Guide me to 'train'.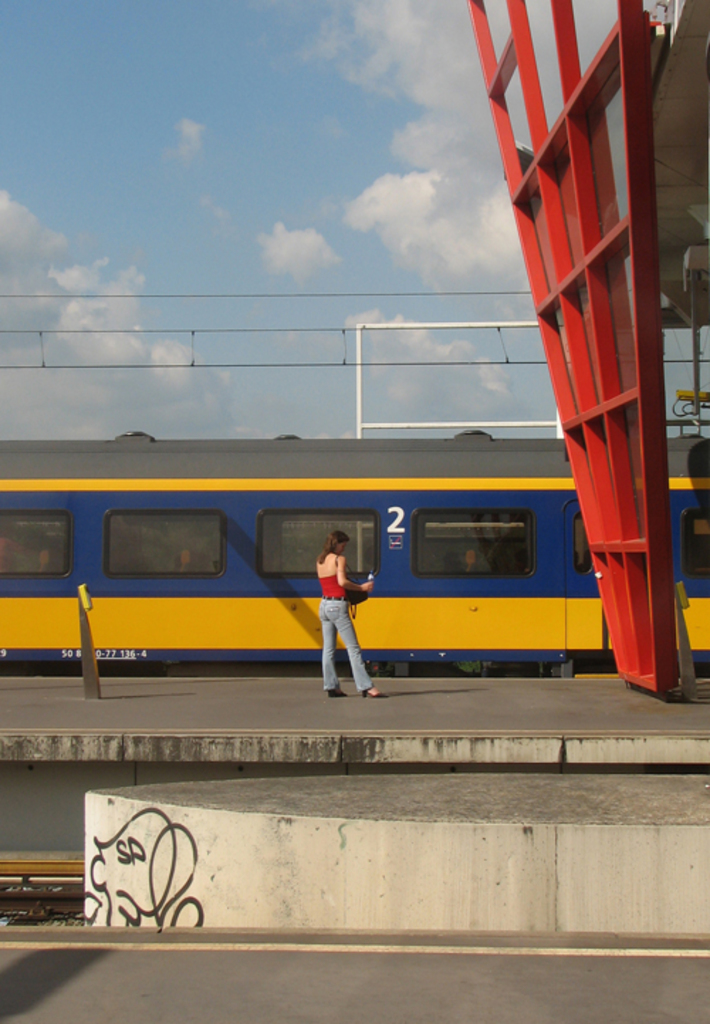
Guidance: <box>0,432,709,680</box>.
